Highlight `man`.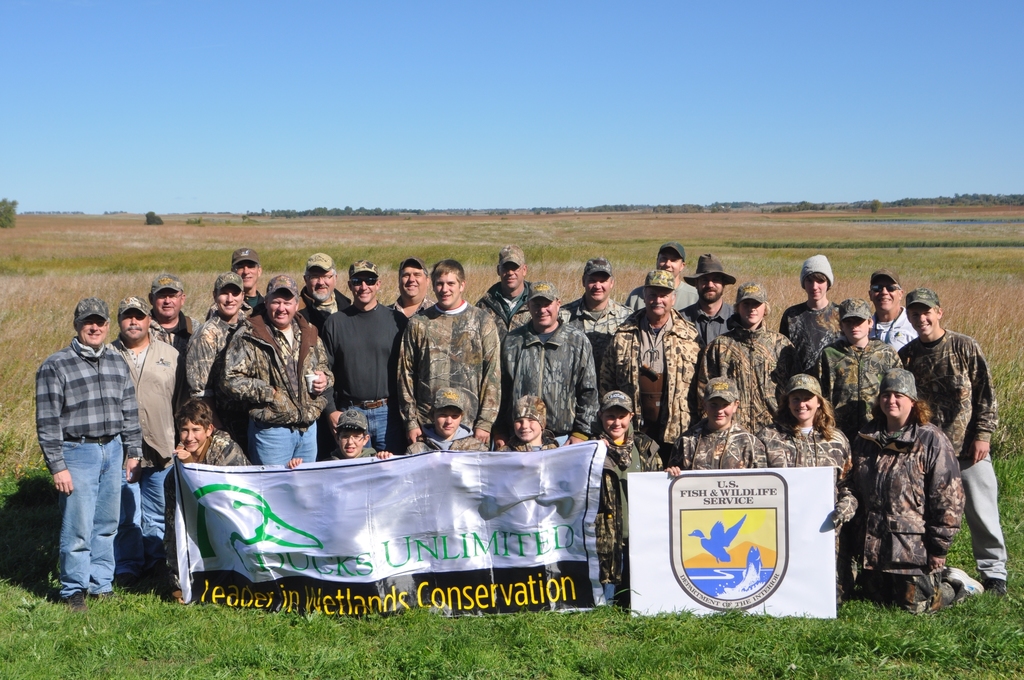
Highlighted region: {"left": 678, "top": 252, "right": 738, "bottom": 345}.
